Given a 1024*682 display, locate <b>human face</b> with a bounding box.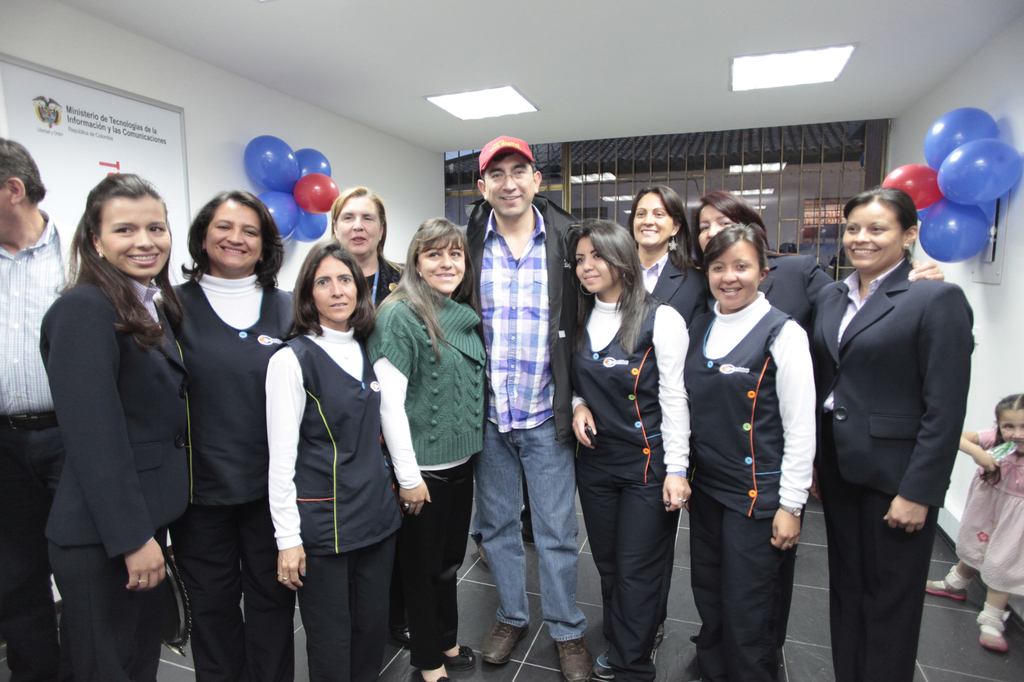
Located: bbox=[710, 235, 762, 310].
